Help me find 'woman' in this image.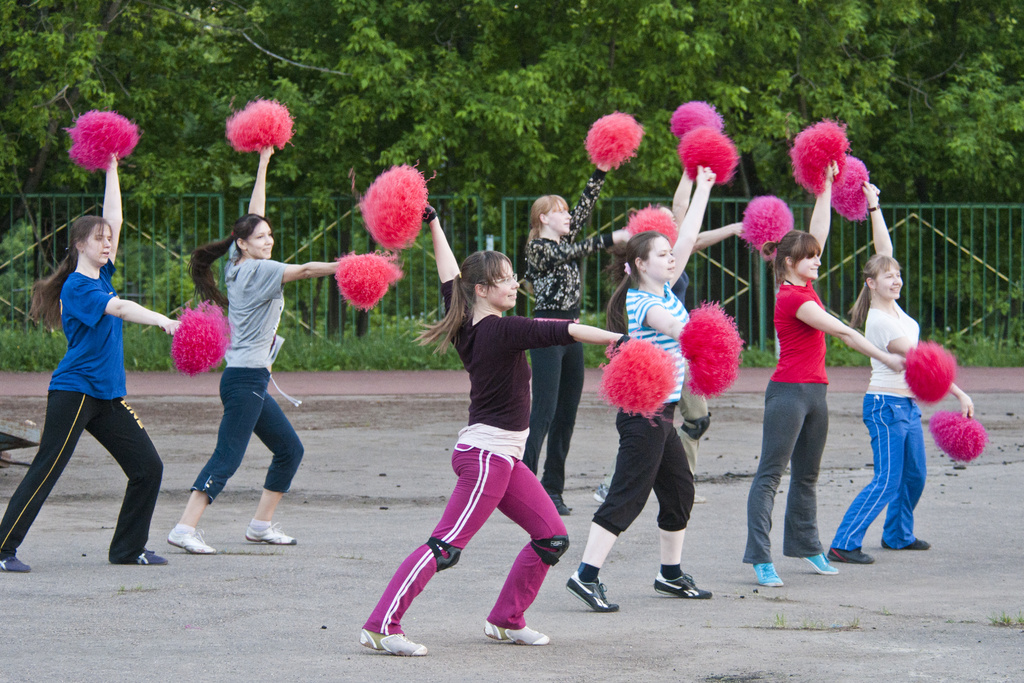
Found it: (left=358, top=199, right=630, bottom=666).
